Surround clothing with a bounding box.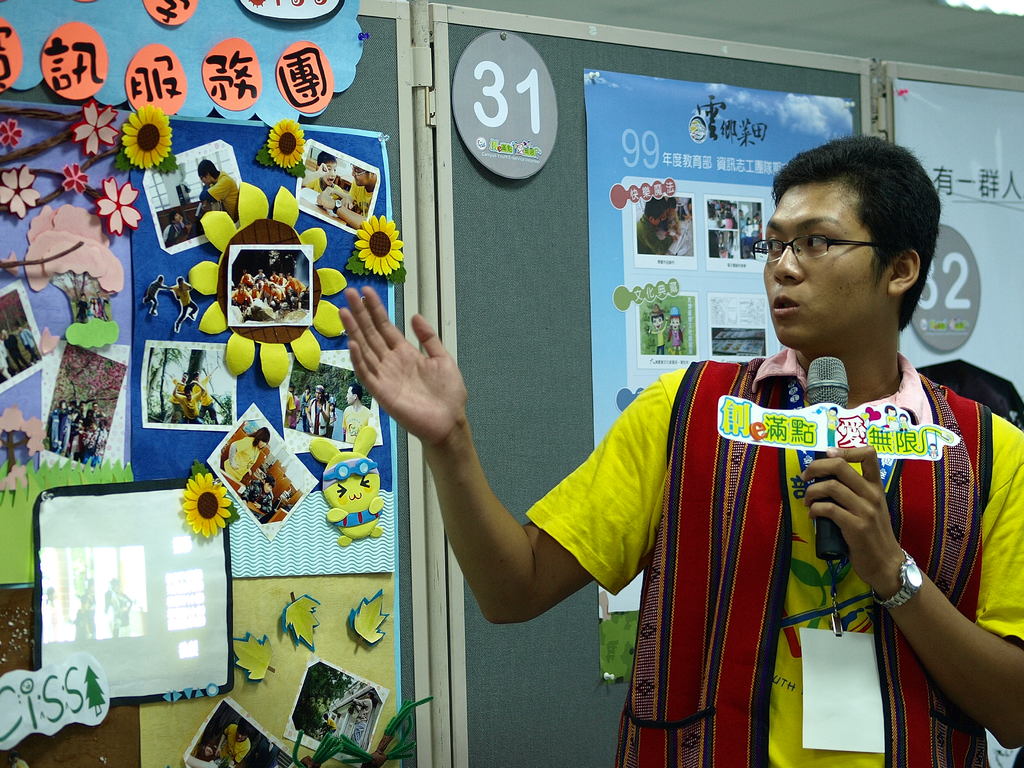
[x1=22, y1=324, x2=29, y2=358].
